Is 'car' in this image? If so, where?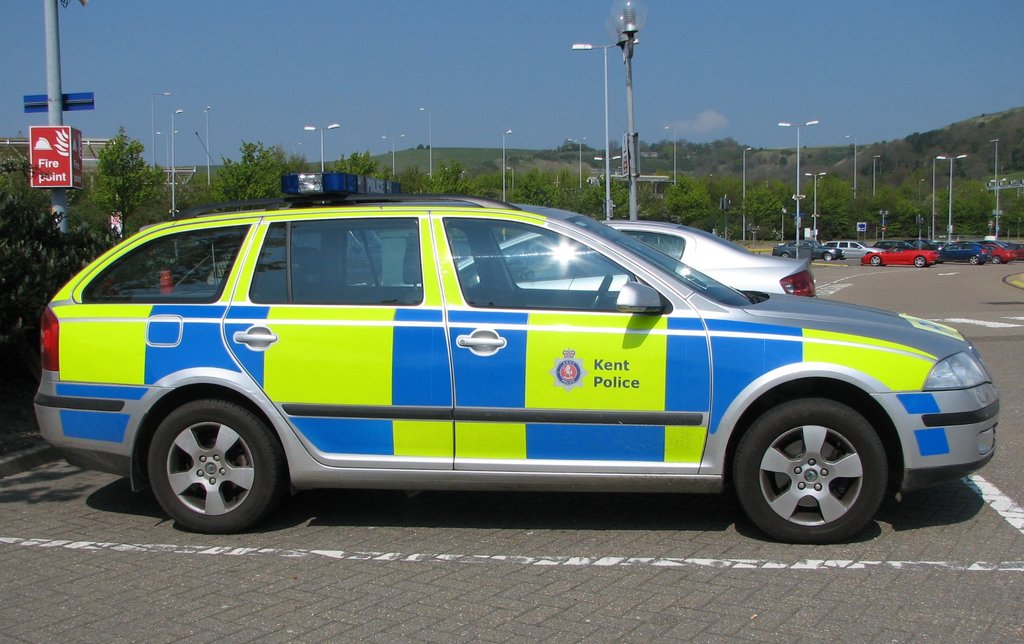
Yes, at pyautogui.locateOnScreen(860, 245, 938, 268).
